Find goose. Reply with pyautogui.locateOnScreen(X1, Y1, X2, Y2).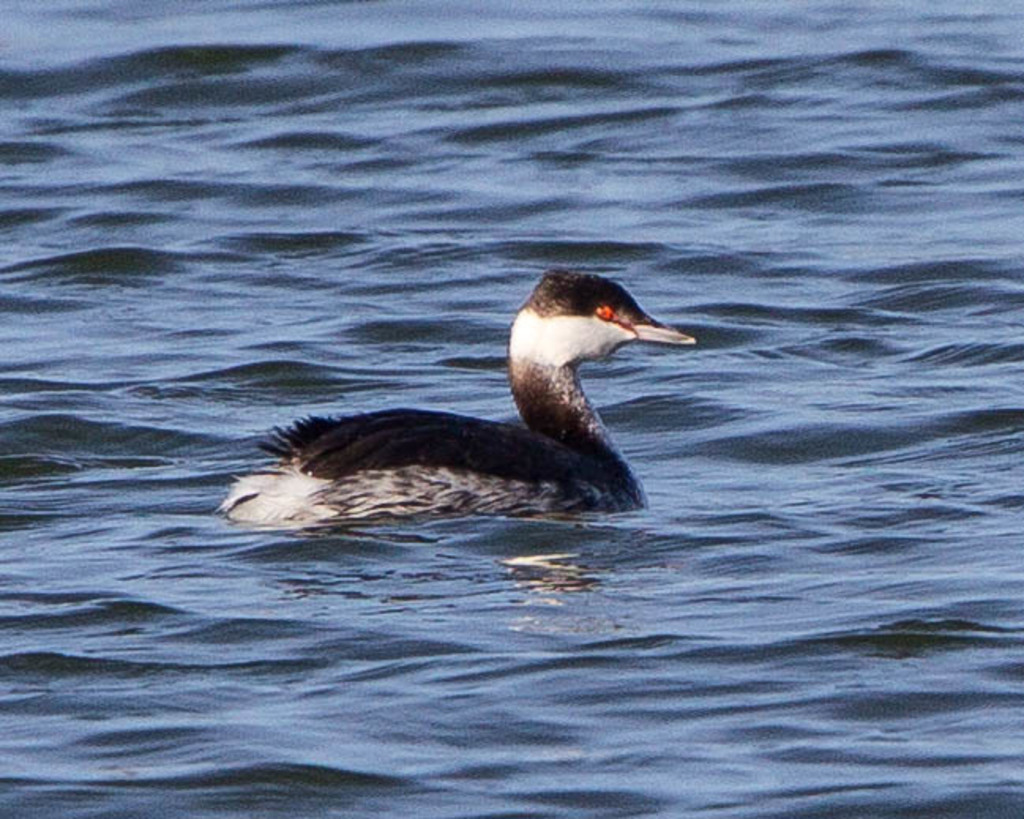
pyautogui.locateOnScreen(204, 257, 693, 529).
